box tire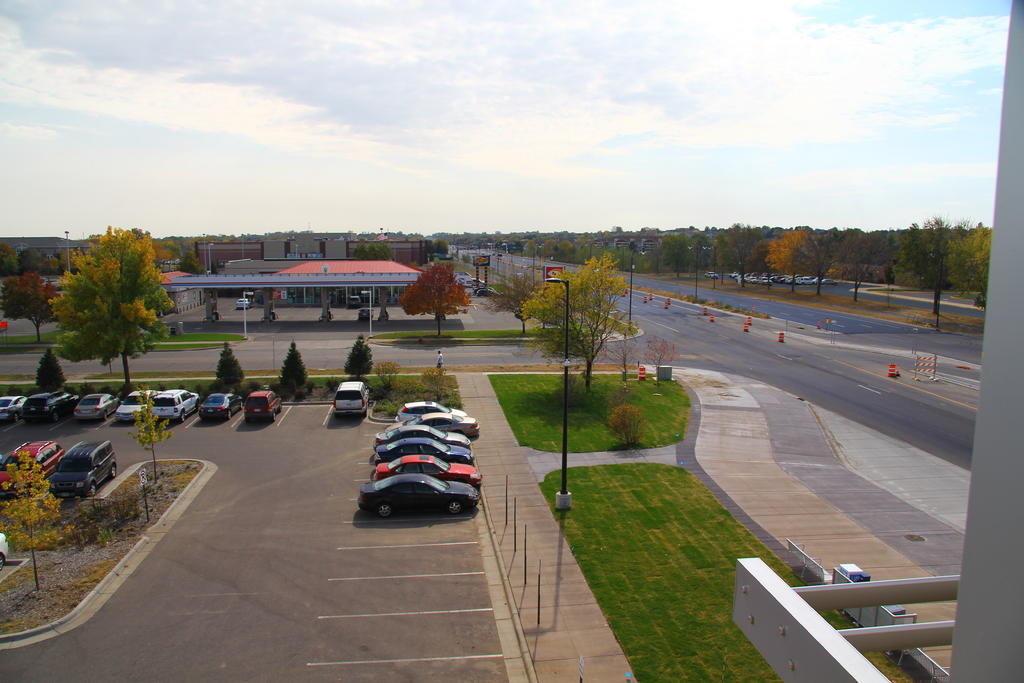
bbox=[109, 468, 121, 481]
